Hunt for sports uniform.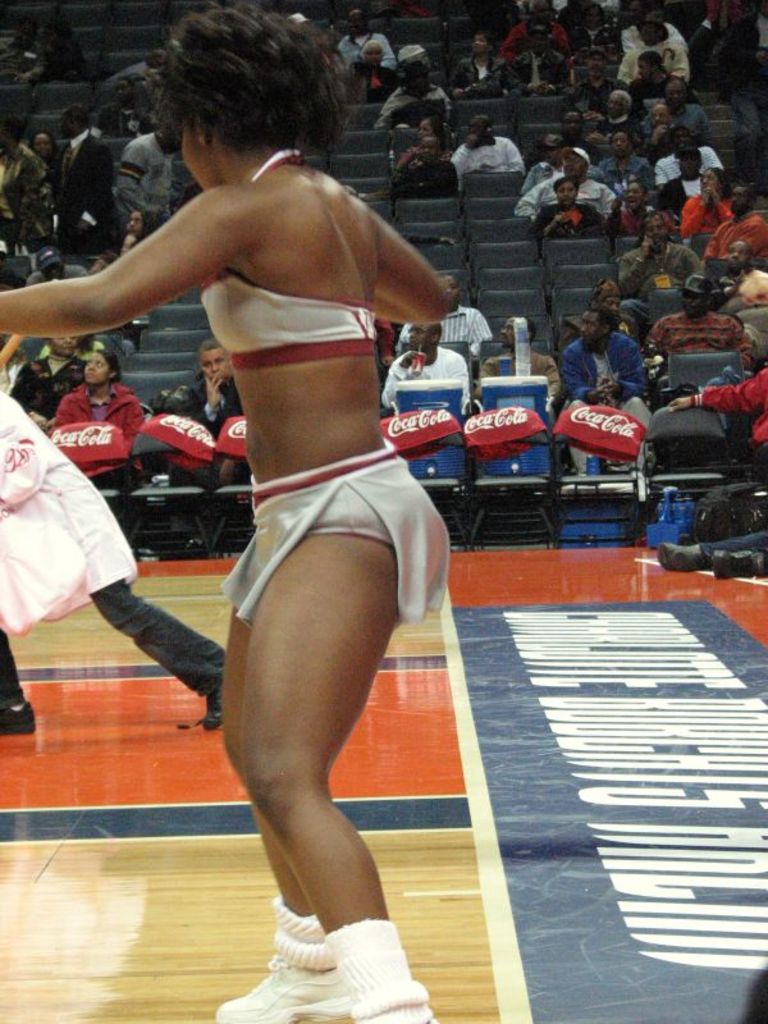
Hunted down at x1=201, y1=145, x2=448, y2=1023.
